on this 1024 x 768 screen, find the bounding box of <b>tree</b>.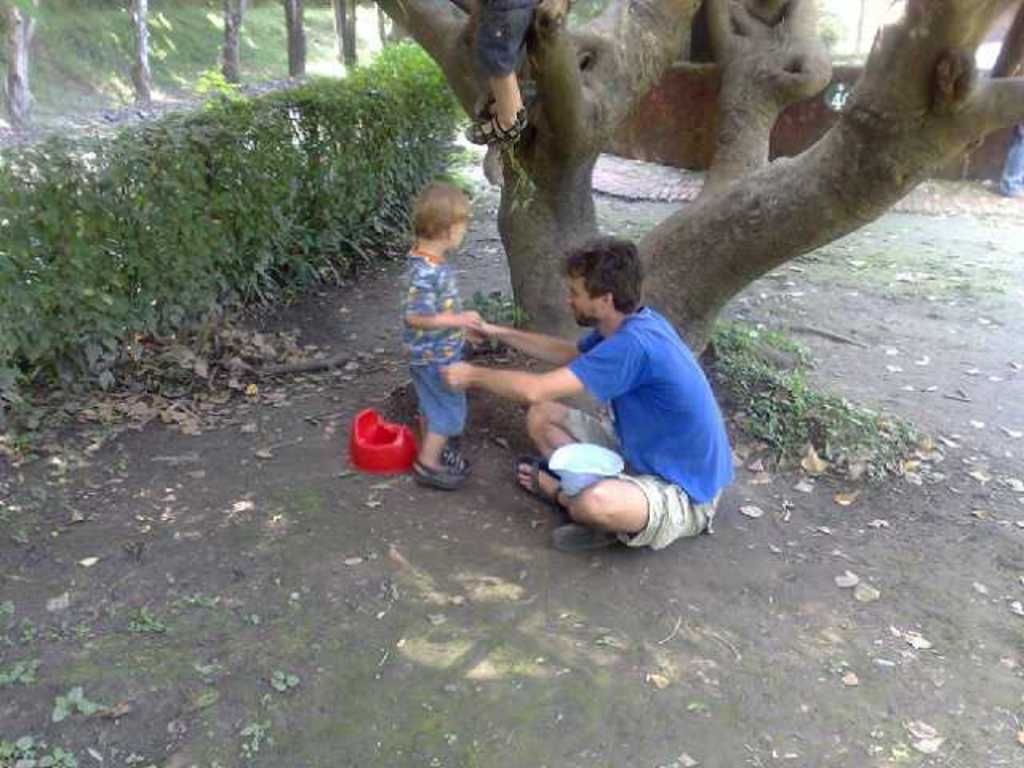
Bounding box: locate(118, 0, 162, 107).
